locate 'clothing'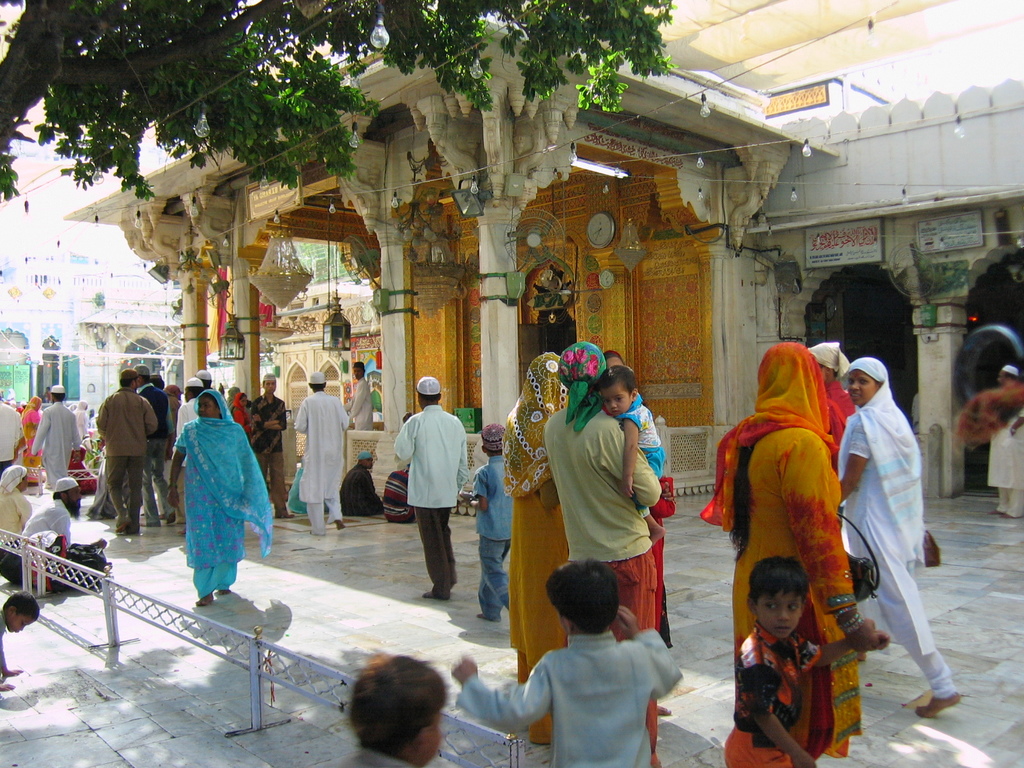
bbox=(29, 399, 75, 474)
